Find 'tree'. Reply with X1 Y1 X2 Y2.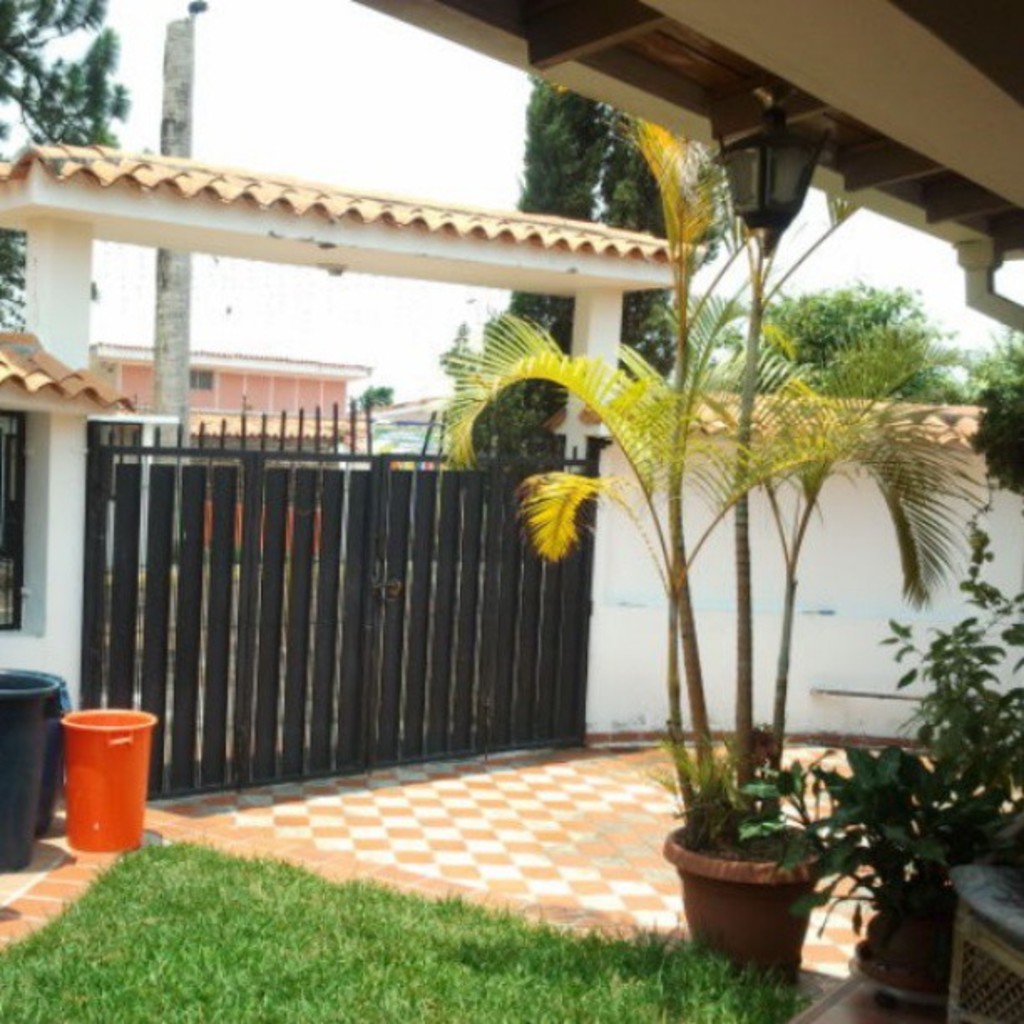
0 0 147 330.
